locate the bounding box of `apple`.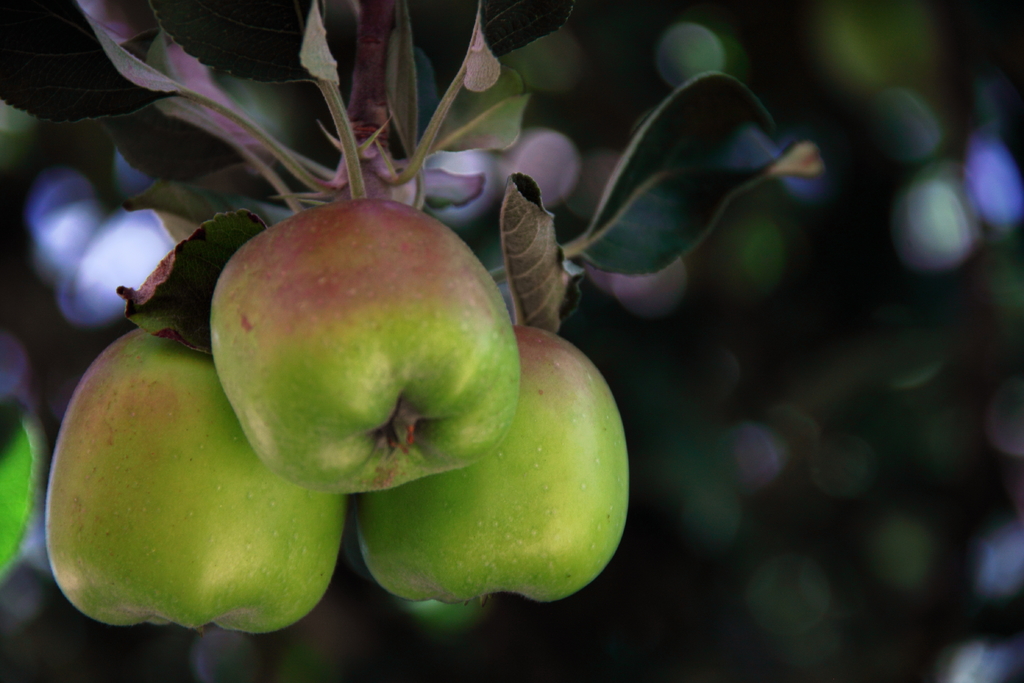
Bounding box: (left=44, top=325, right=348, bottom=639).
